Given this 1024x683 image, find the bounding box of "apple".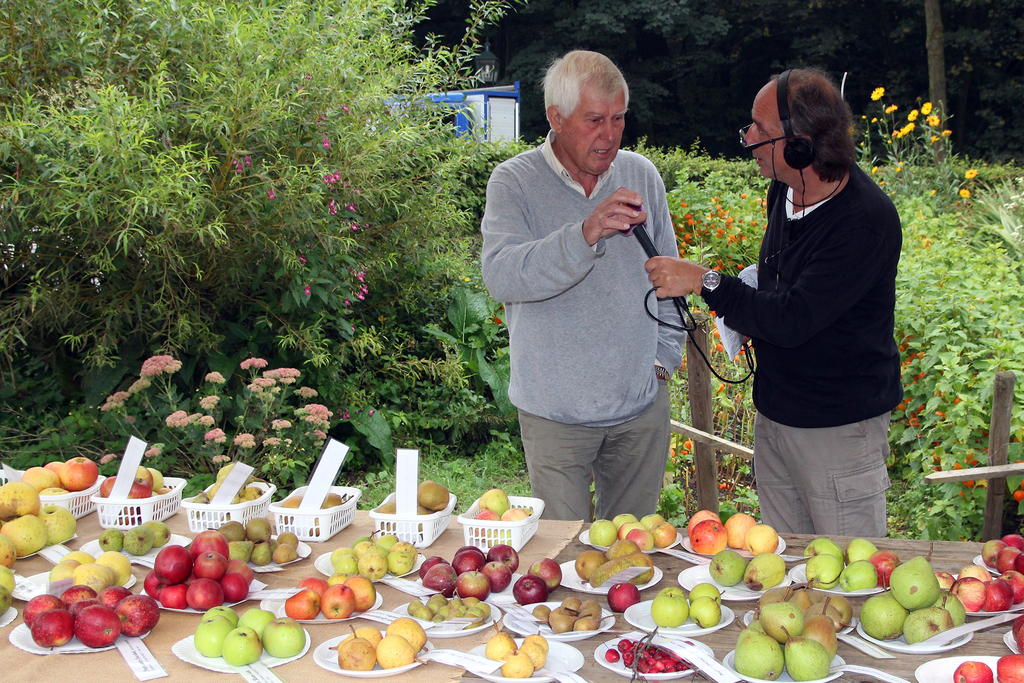
pyautogui.locateOnScreen(486, 524, 511, 544).
